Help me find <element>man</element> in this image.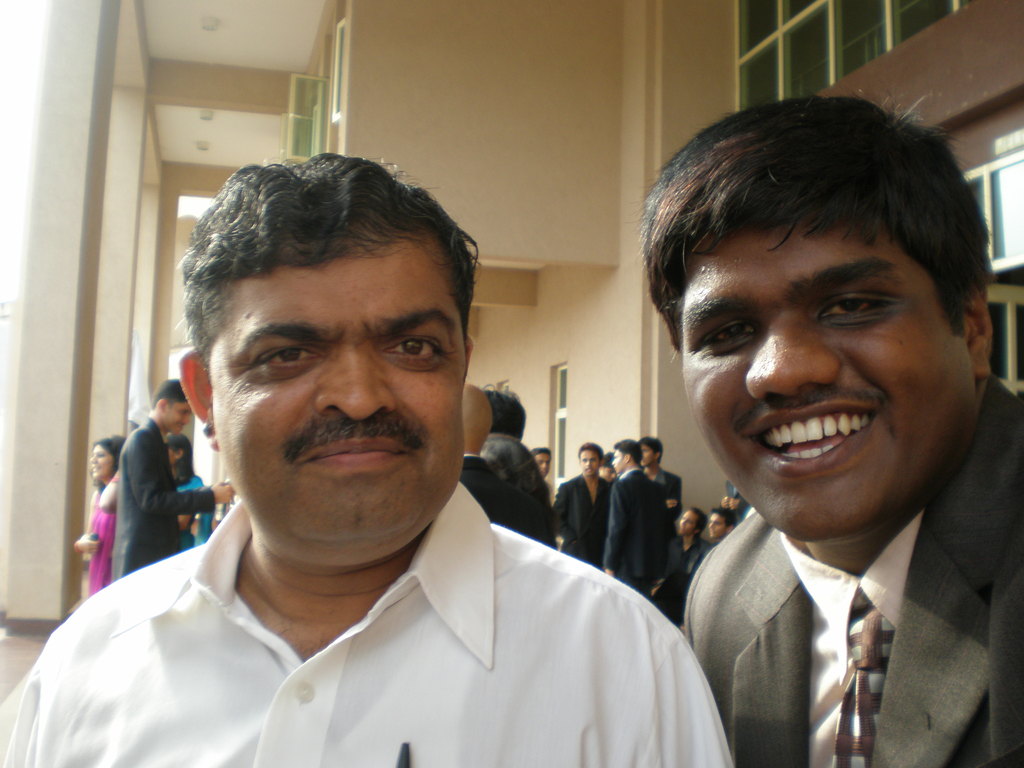
Found it: left=640, top=436, right=684, bottom=521.
